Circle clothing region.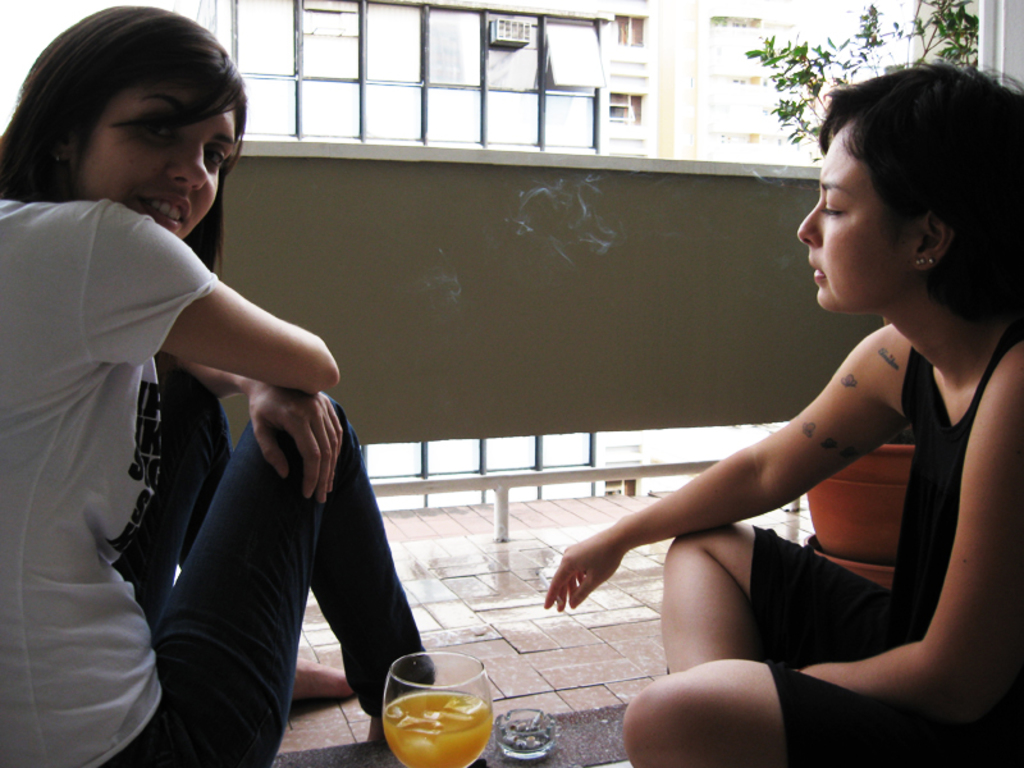
Region: {"left": 739, "top": 333, "right": 1023, "bottom": 767}.
